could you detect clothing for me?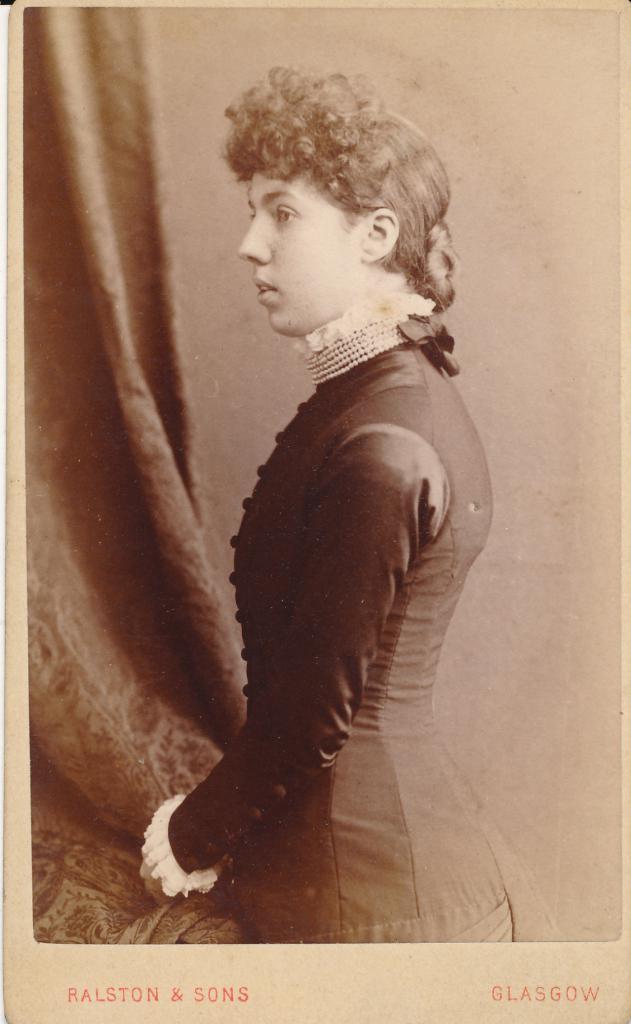
Detection result: 177, 217, 489, 873.
